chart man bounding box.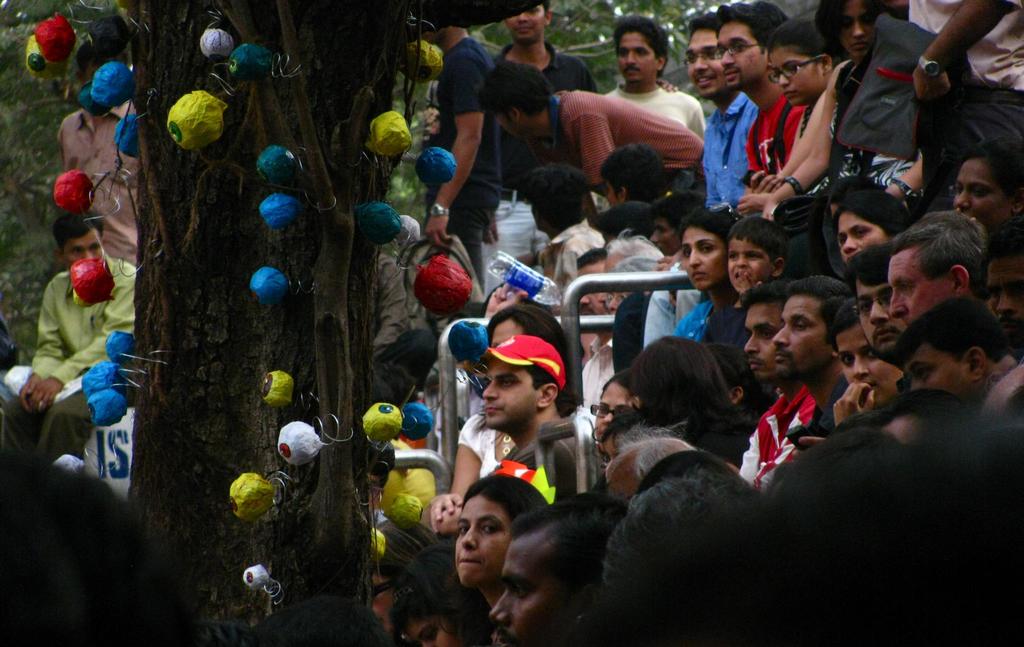
Charted: Rect(416, 0, 504, 289).
